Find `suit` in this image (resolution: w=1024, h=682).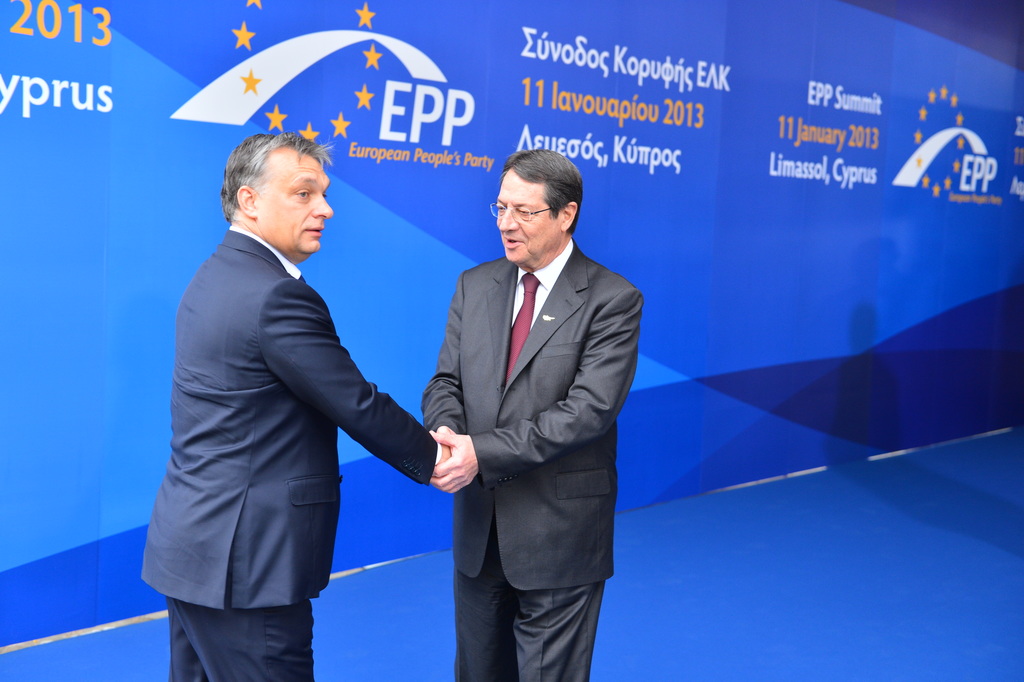
[139, 235, 435, 681].
